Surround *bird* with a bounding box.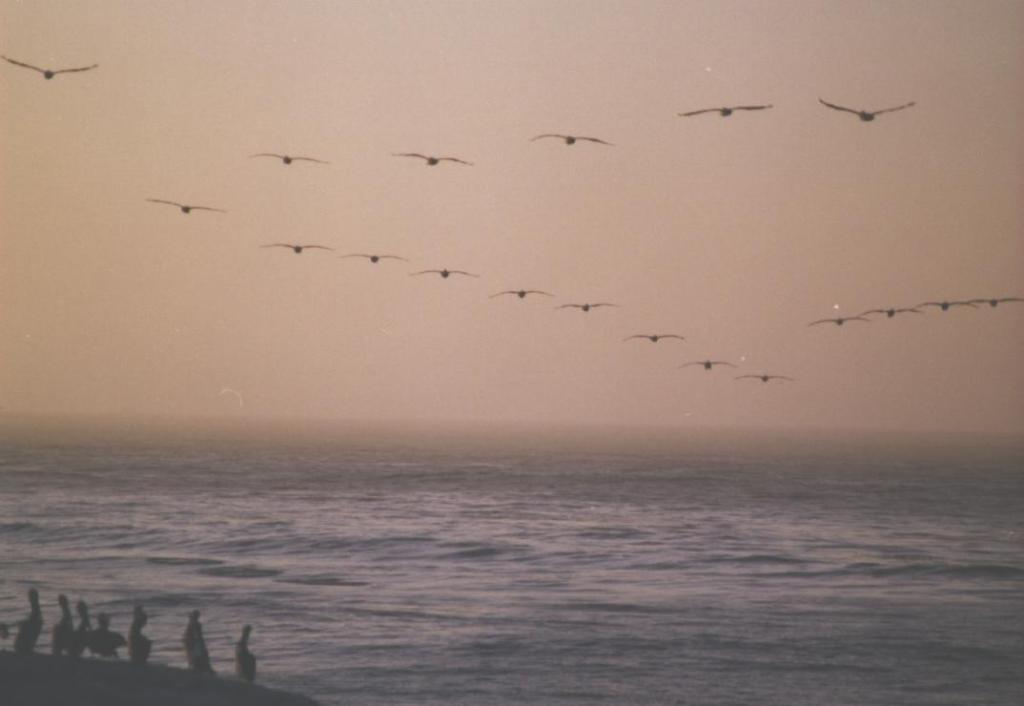
x1=236, y1=623, x2=262, y2=685.
